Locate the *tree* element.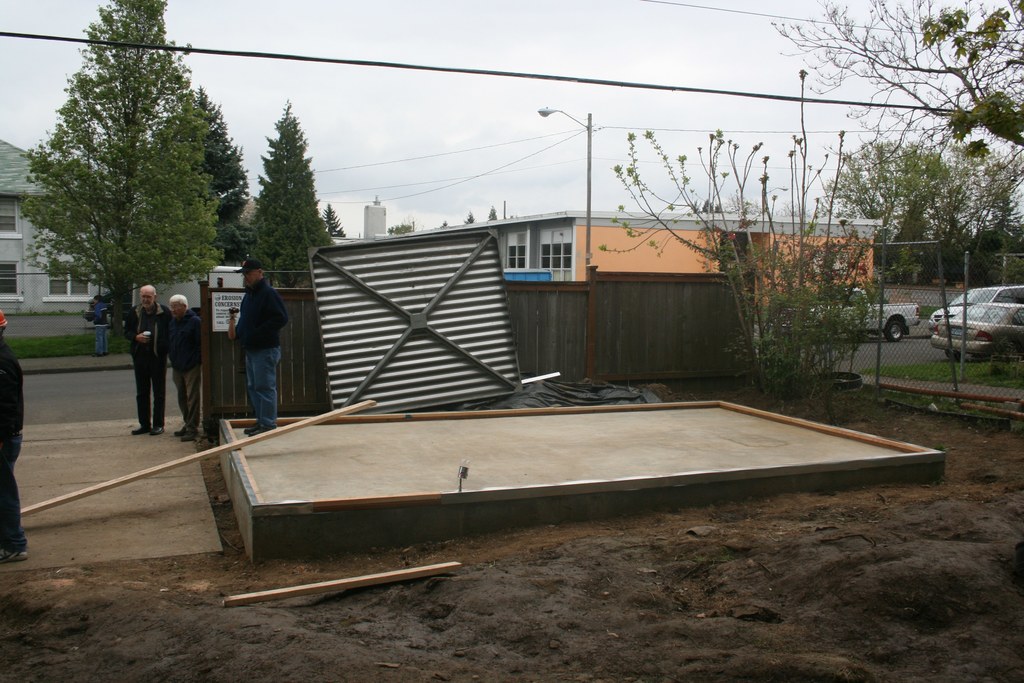
Element bbox: locate(128, 84, 268, 284).
